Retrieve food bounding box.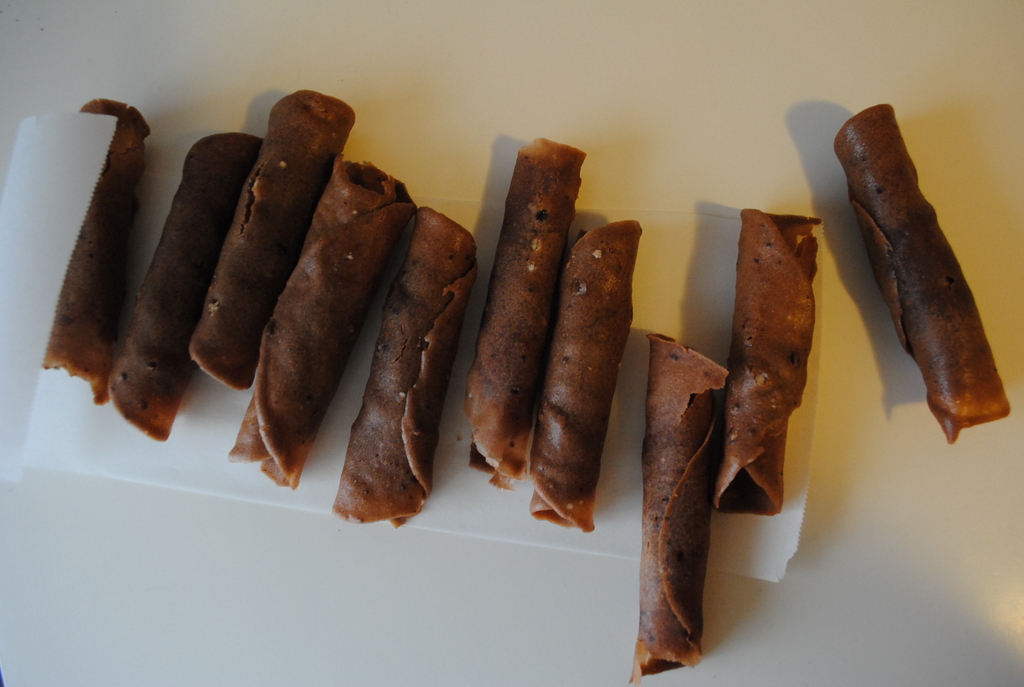
Bounding box: (630,333,732,686).
